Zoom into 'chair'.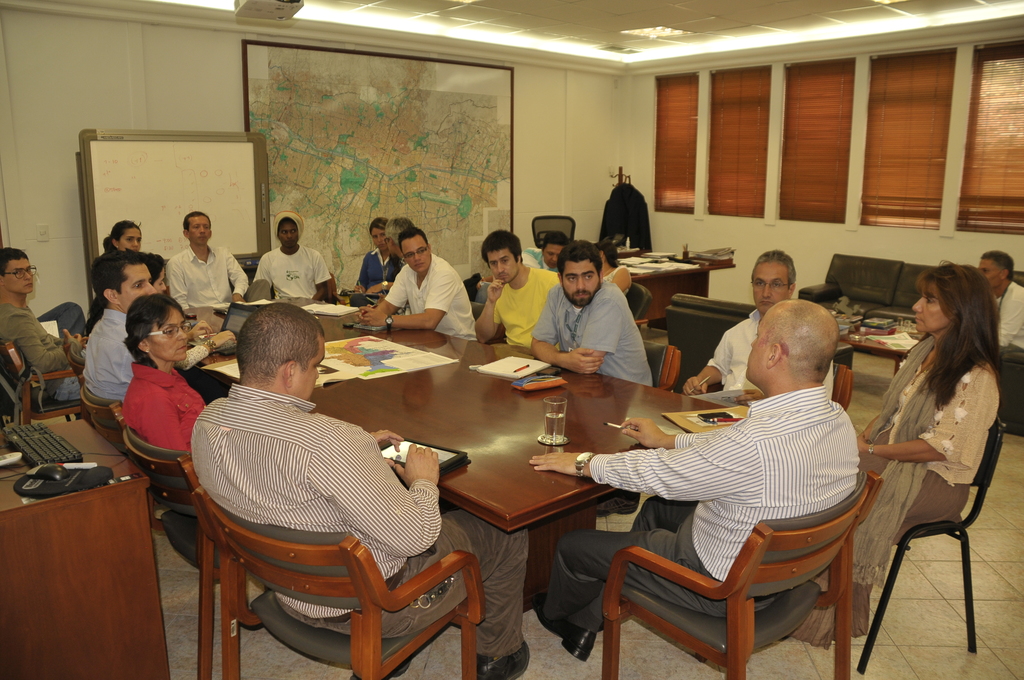
Zoom target: bbox=[604, 469, 876, 679].
